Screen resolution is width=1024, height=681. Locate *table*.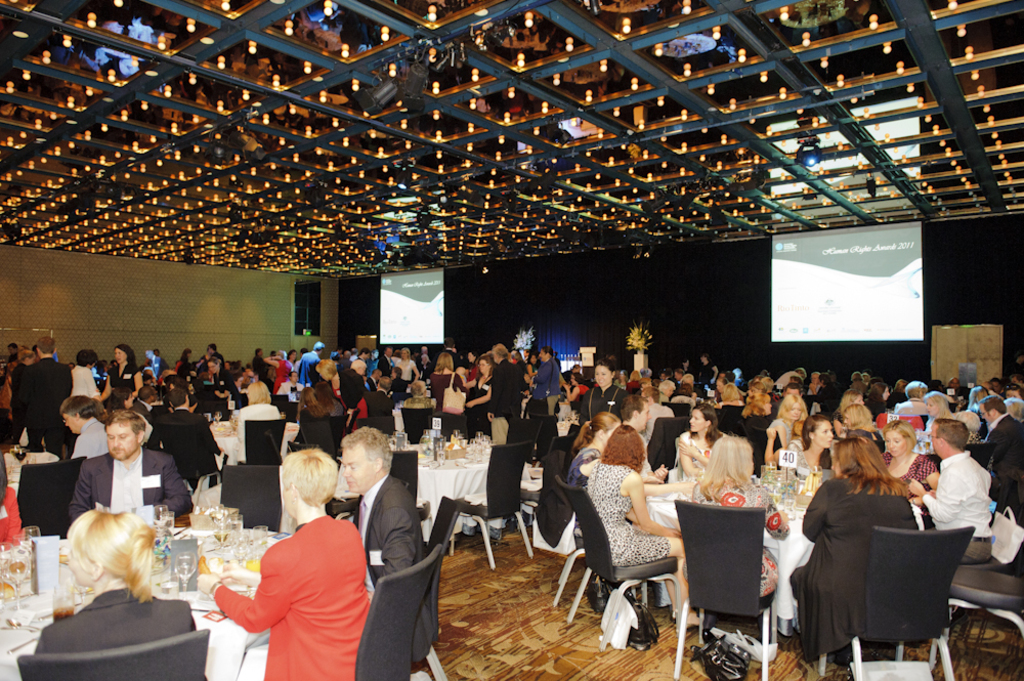
box=[0, 520, 286, 680].
